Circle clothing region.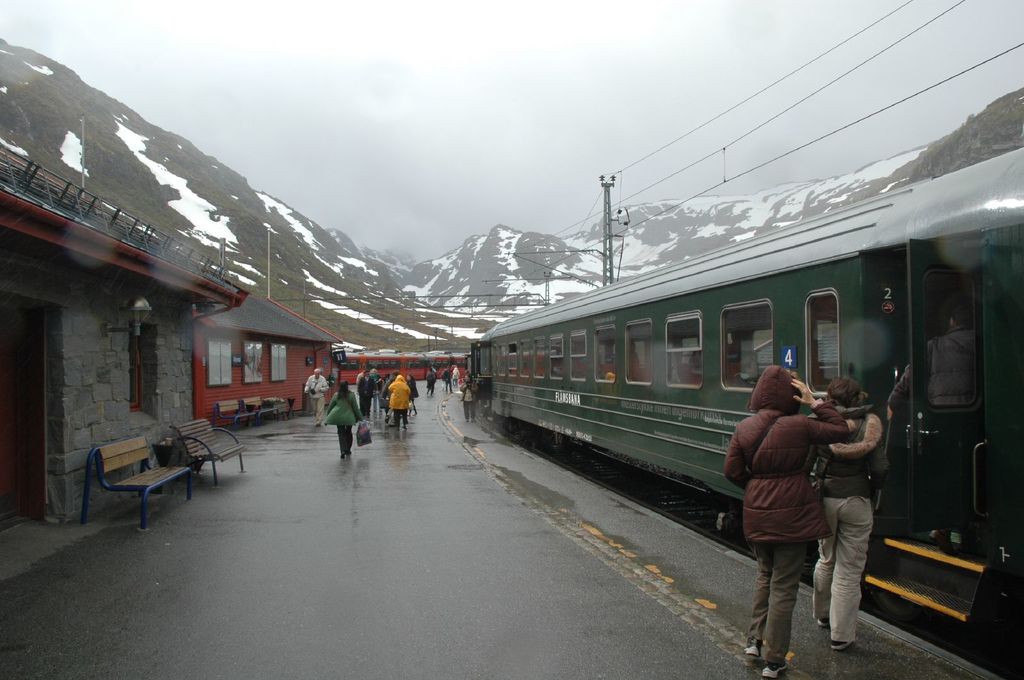
Region: detection(364, 367, 382, 407).
